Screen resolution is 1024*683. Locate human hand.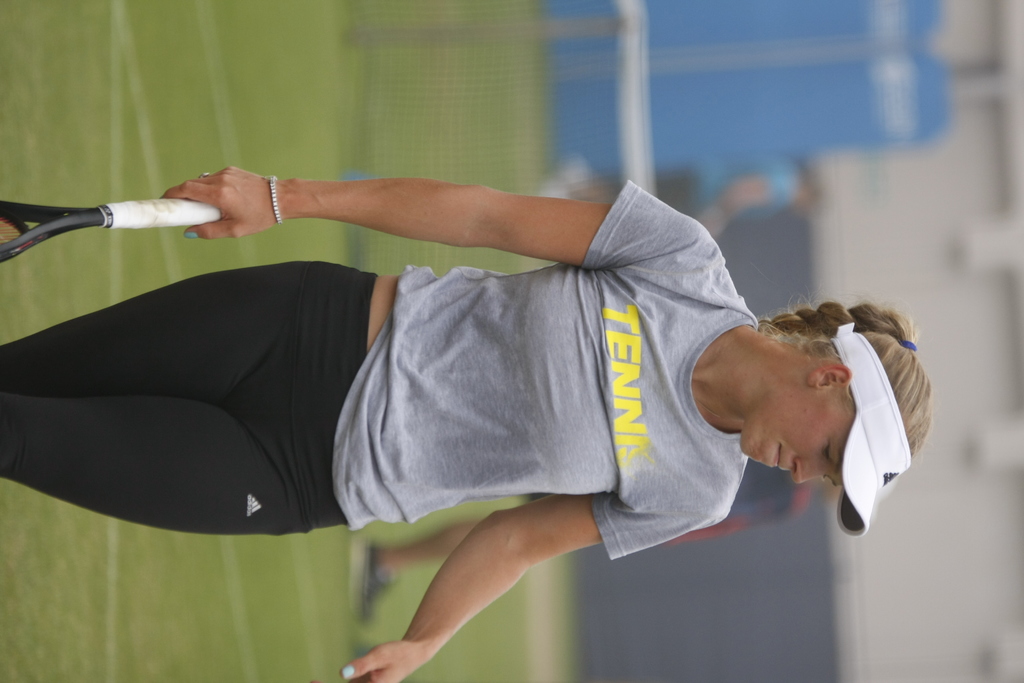
l=166, t=158, r=278, b=247.
